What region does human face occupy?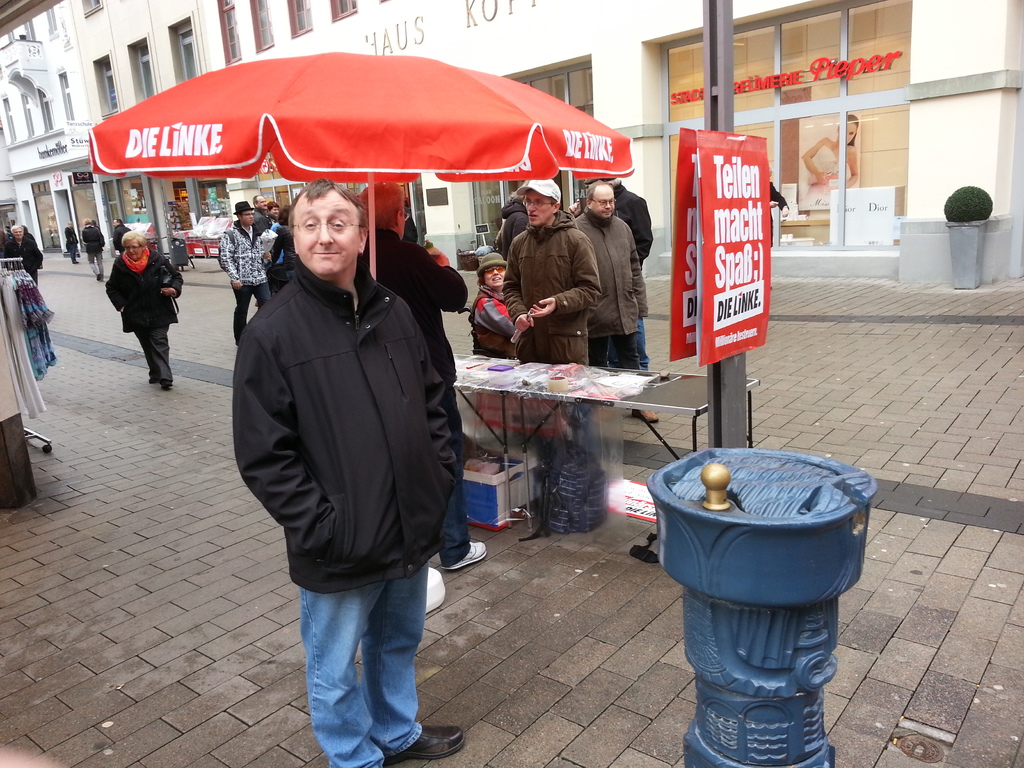
x1=486, y1=265, x2=504, y2=286.
